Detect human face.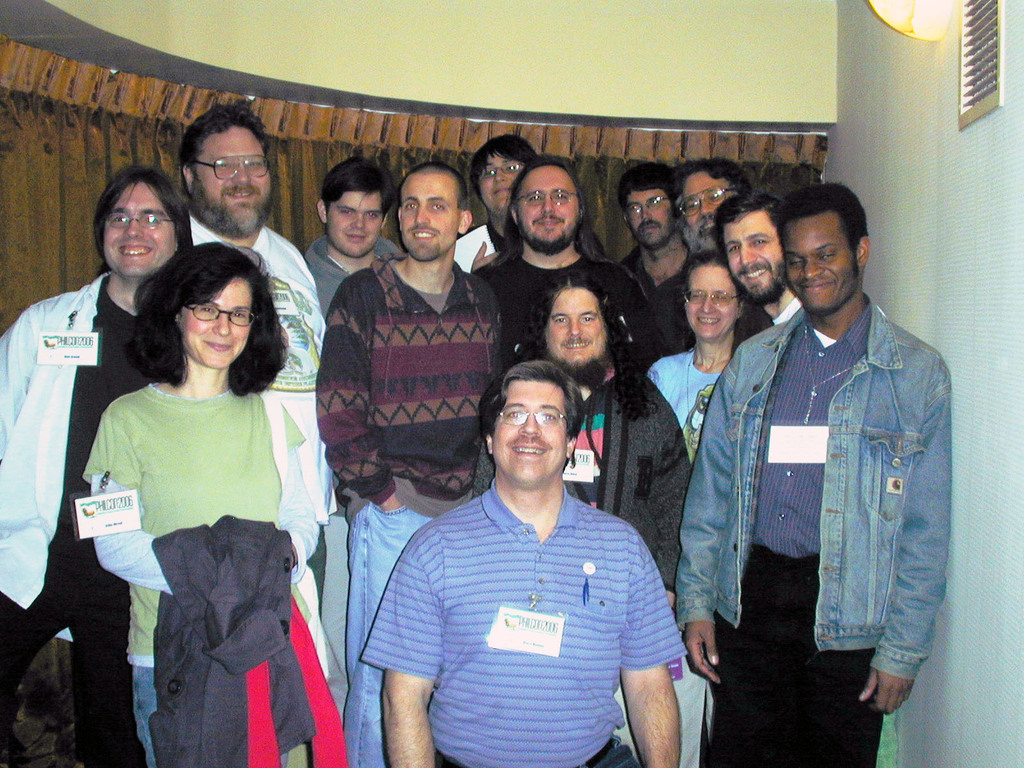
Detected at 195,123,272,230.
